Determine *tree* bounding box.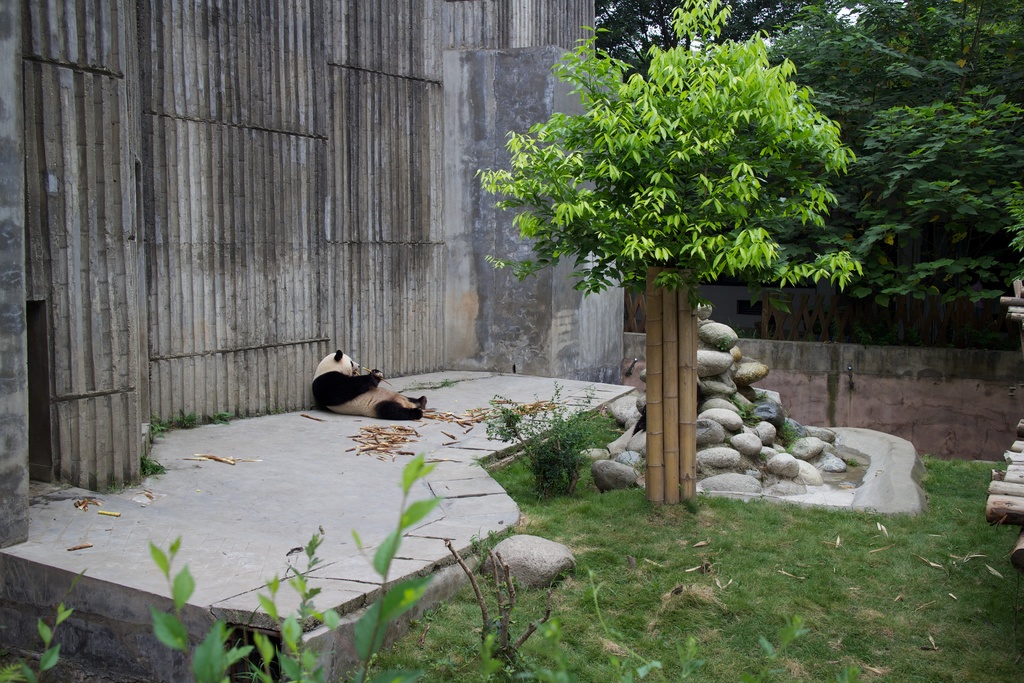
Determined: BBox(0, 458, 865, 682).
